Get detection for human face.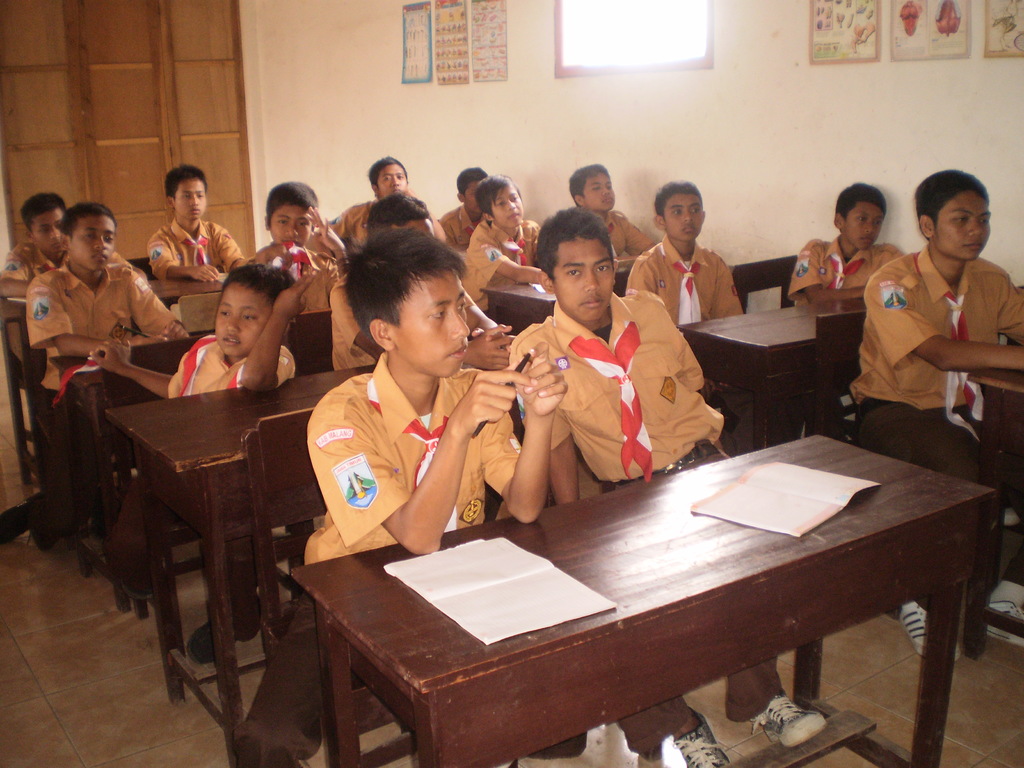
Detection: detection(662, 193, 707, 243).
